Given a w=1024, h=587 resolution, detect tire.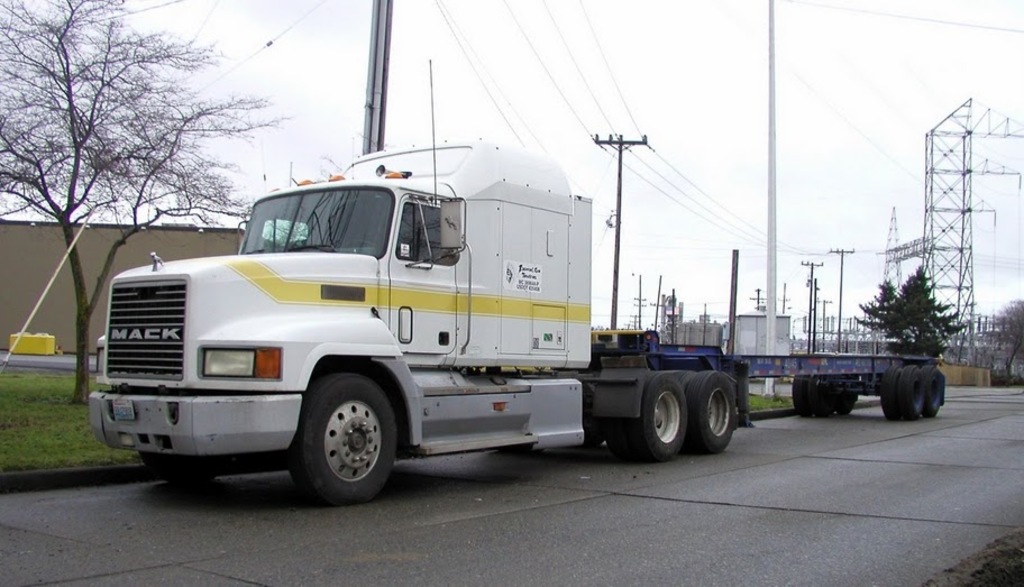
locate(898, 365, 924, 422).
